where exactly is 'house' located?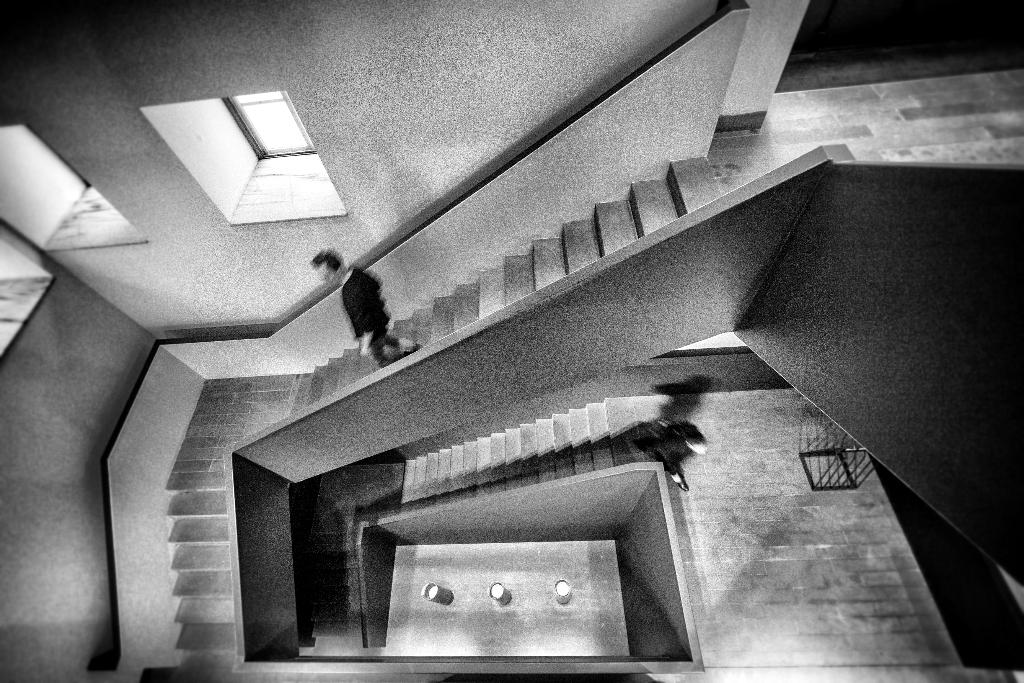
Its bounding box is region(0, 0, 1023, 682).
